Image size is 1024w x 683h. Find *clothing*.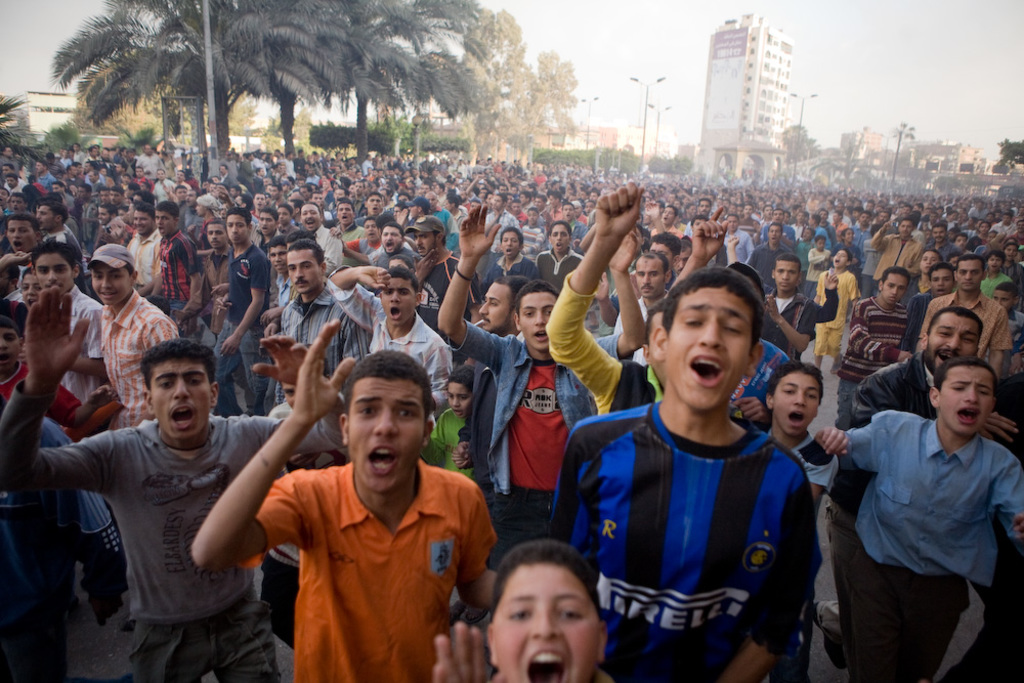
detection(283, 224, 294, 237).
